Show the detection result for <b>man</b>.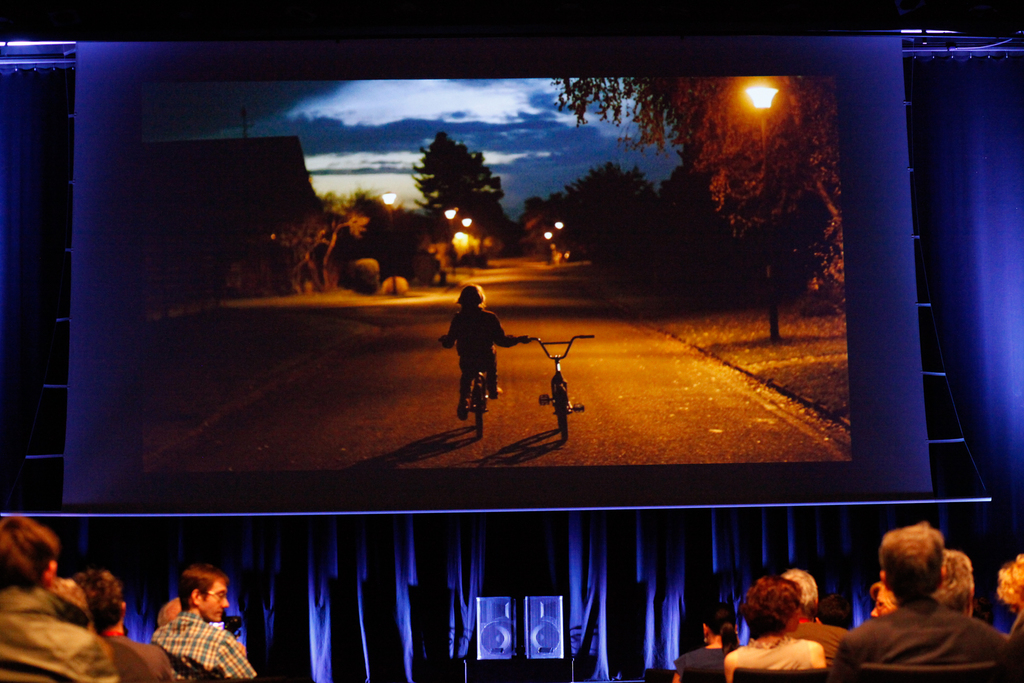
x1=776 y1=572 x2=874 y2=682.
